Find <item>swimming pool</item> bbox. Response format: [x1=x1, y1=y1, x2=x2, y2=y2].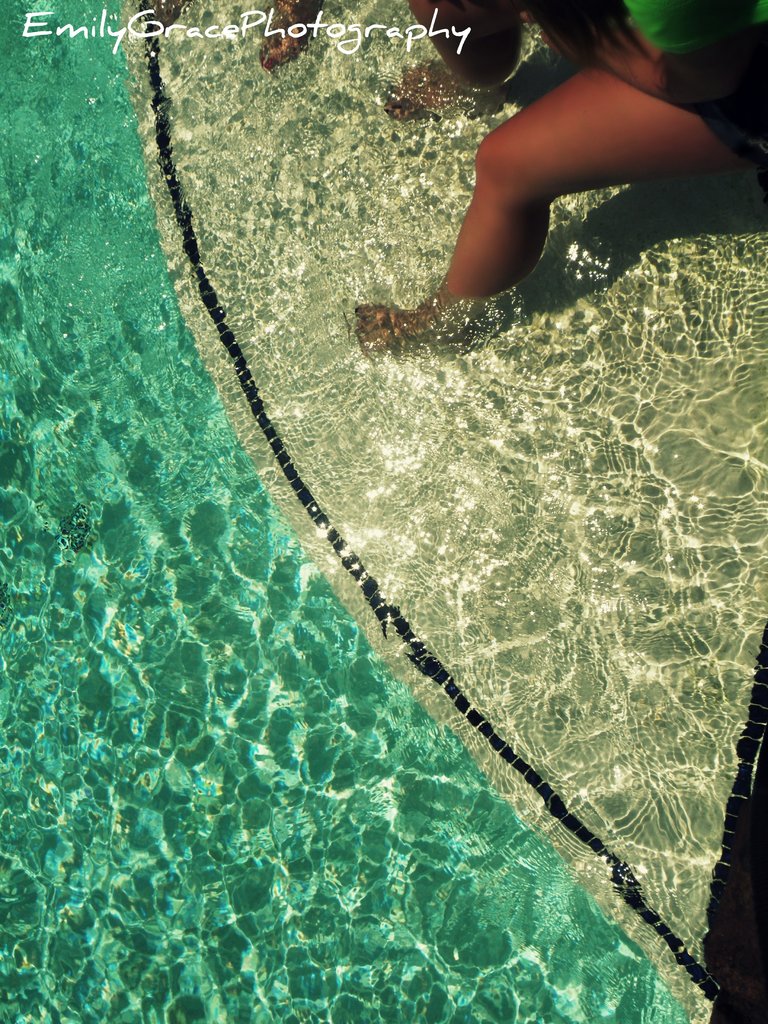
[x1=122, y1=35, x2=758, y2=1023].
